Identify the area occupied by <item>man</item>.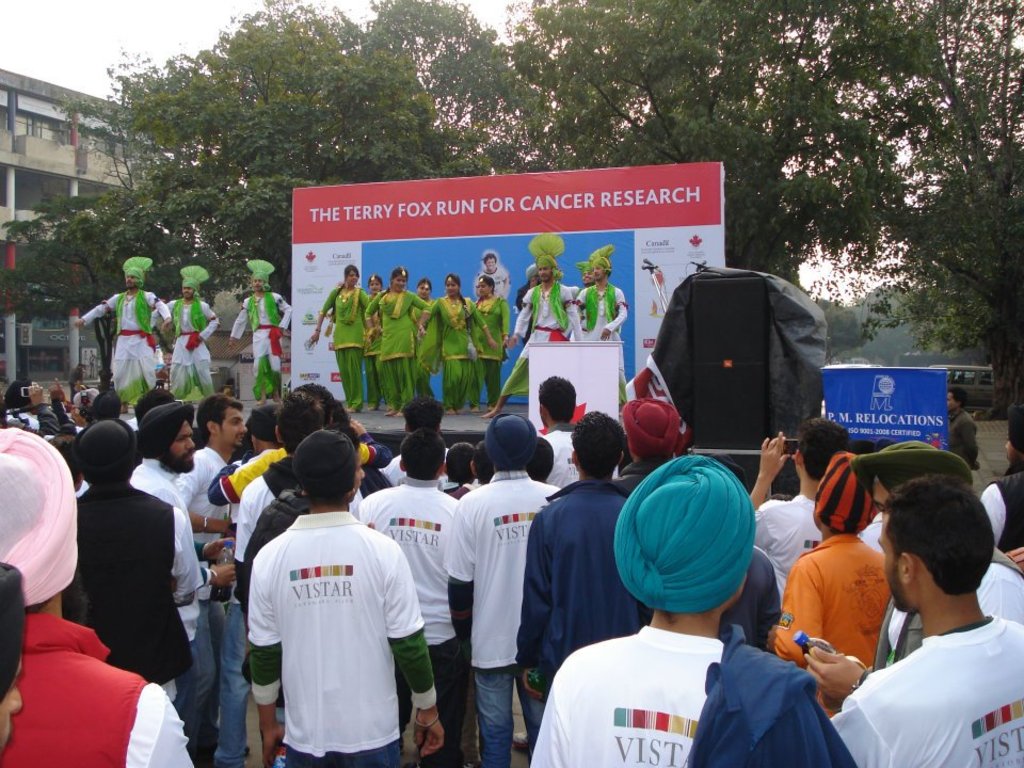
Area: 245/431/441/765.
